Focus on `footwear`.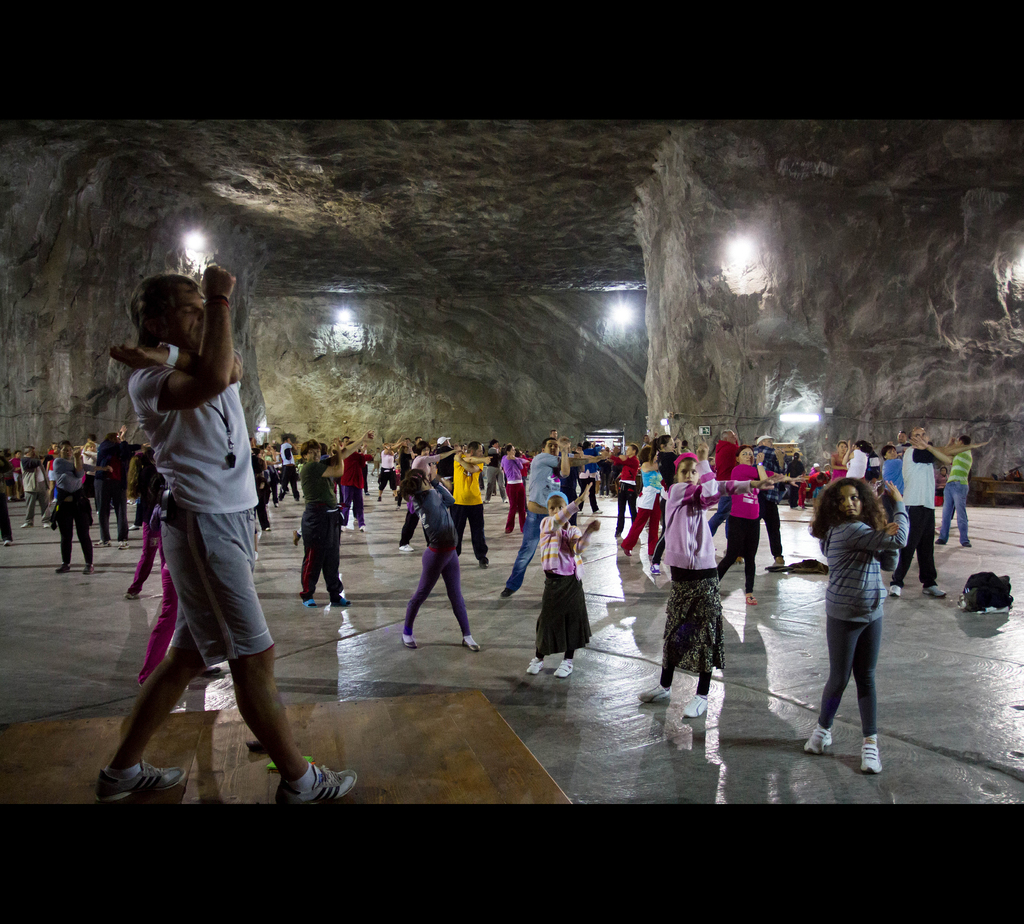
Focused at rect(650, 568, 660, 576).
